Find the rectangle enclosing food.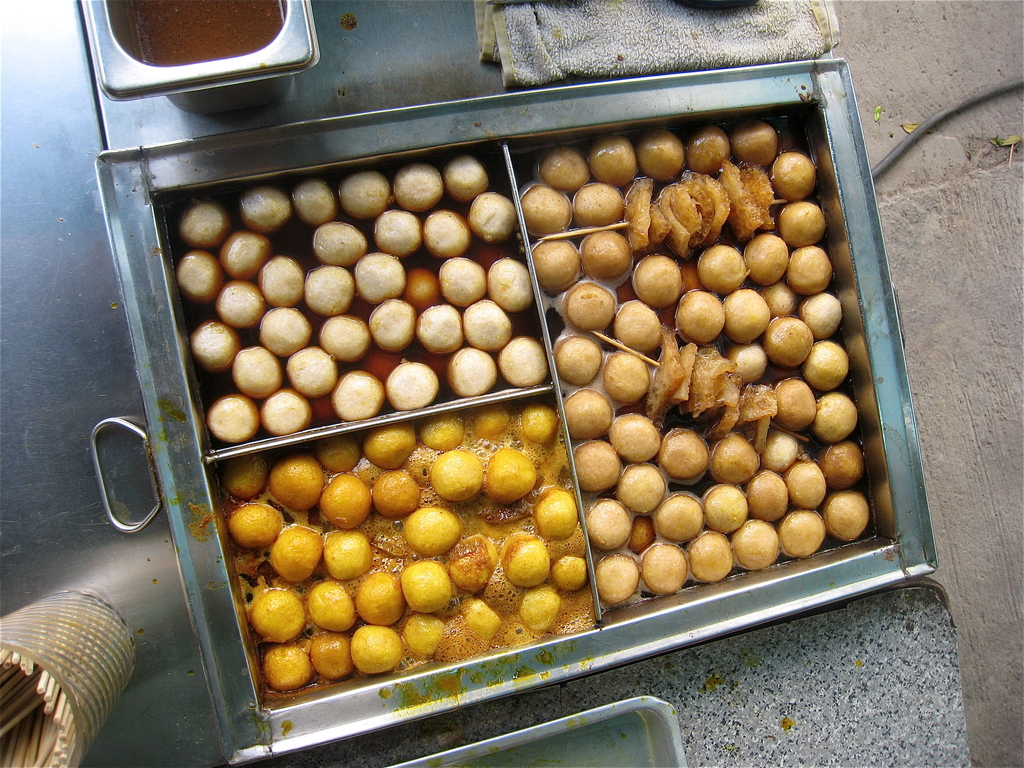
(440, 159, 486, 206).
